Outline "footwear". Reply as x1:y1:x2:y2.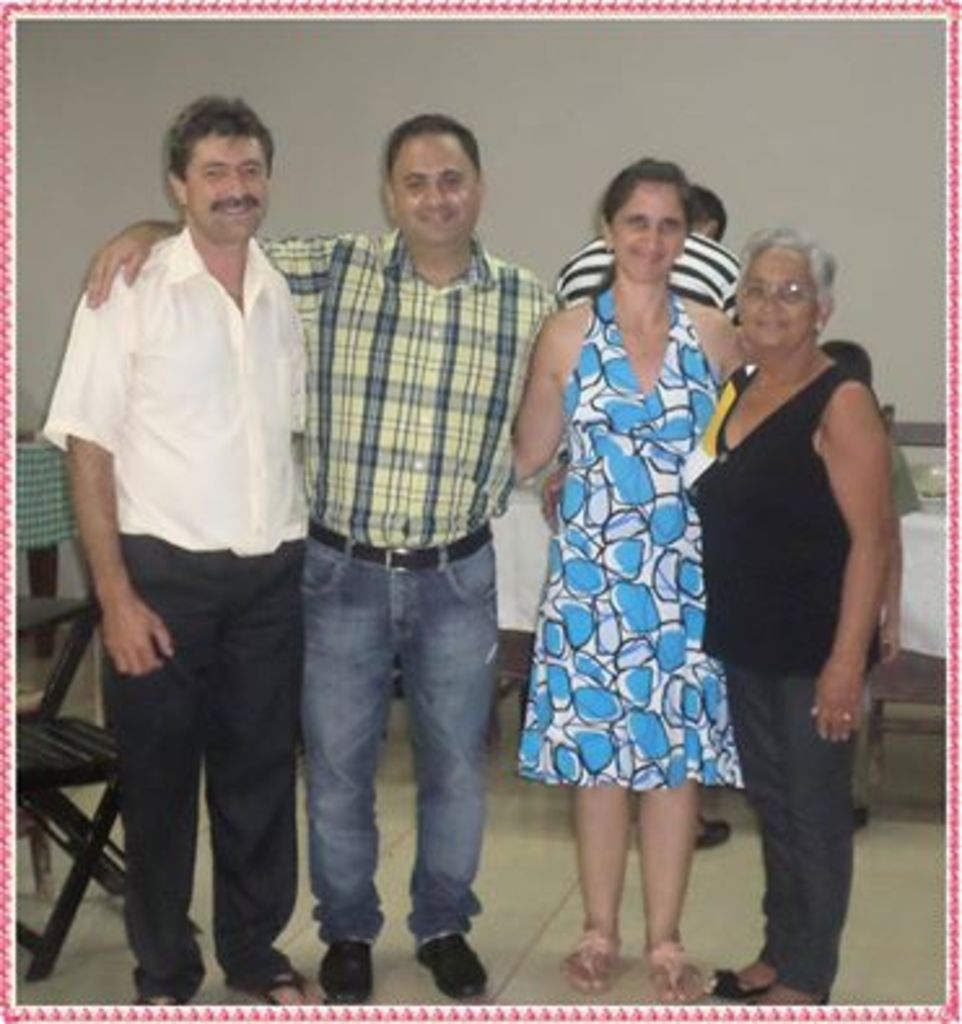
565:925:615:993.
